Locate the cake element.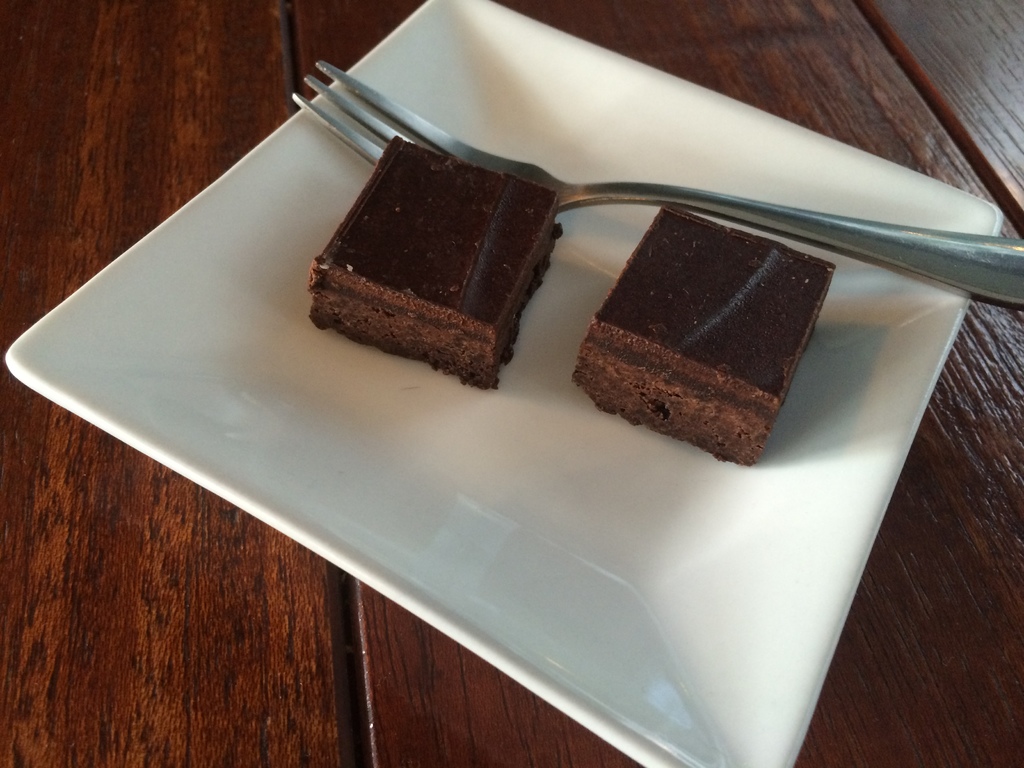
Element bbox: l=303, t=131, r=565, b=391.
